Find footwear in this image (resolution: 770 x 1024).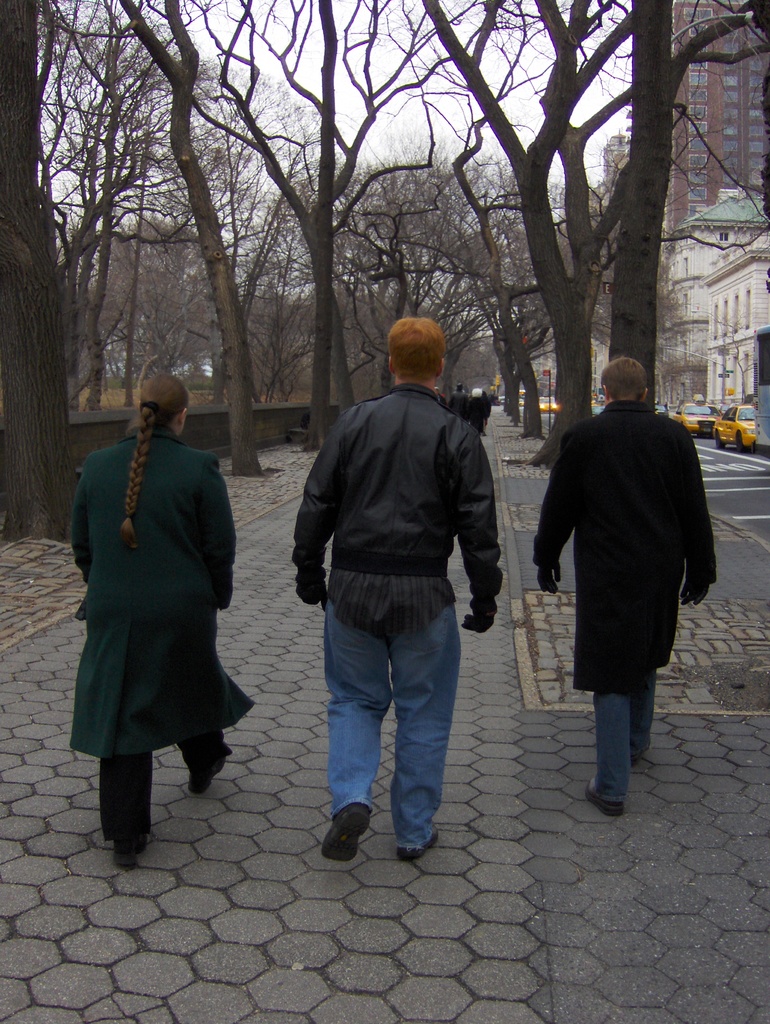
x1=581, y1=776, x2=627, y2=816.
